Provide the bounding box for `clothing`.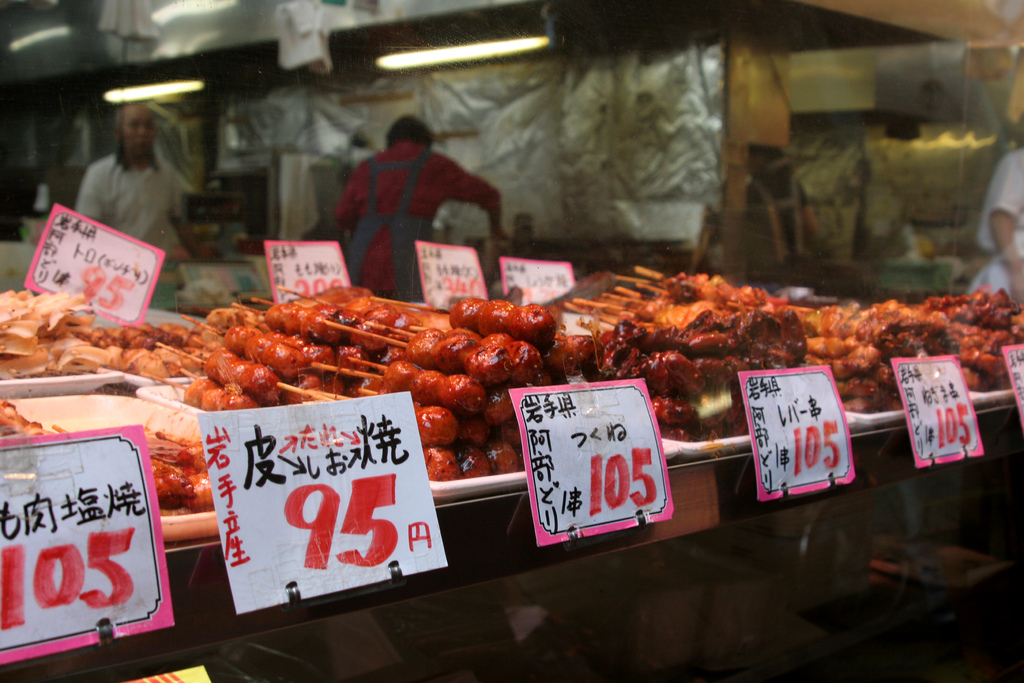
box(312, 120, 507, 275).
